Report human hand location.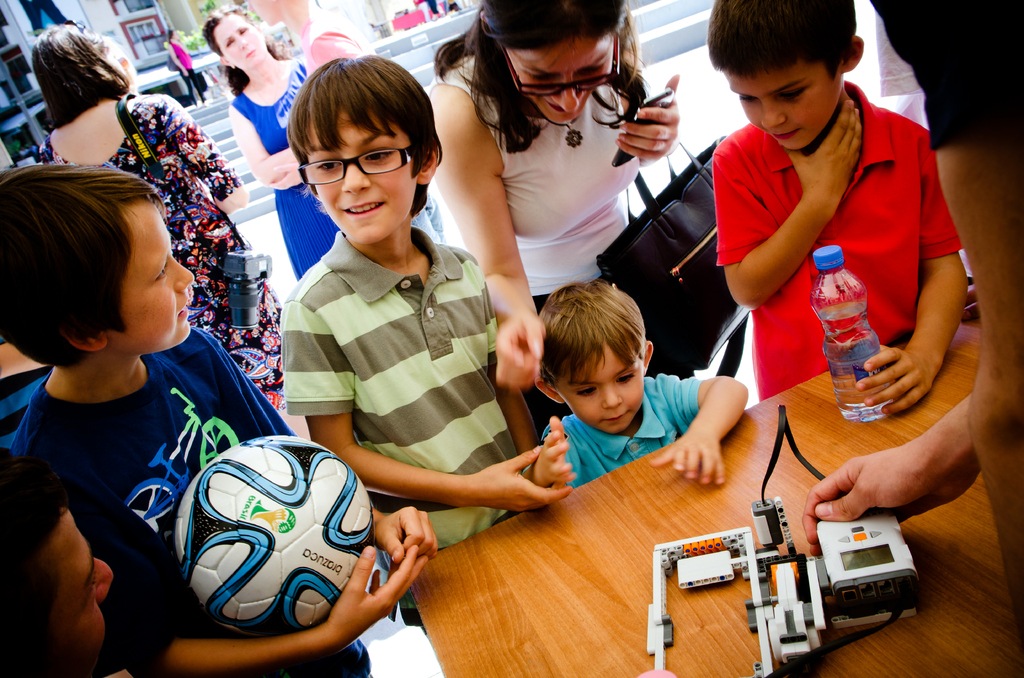
Report: x1=799 y1=439 x2=977 y2=560.
